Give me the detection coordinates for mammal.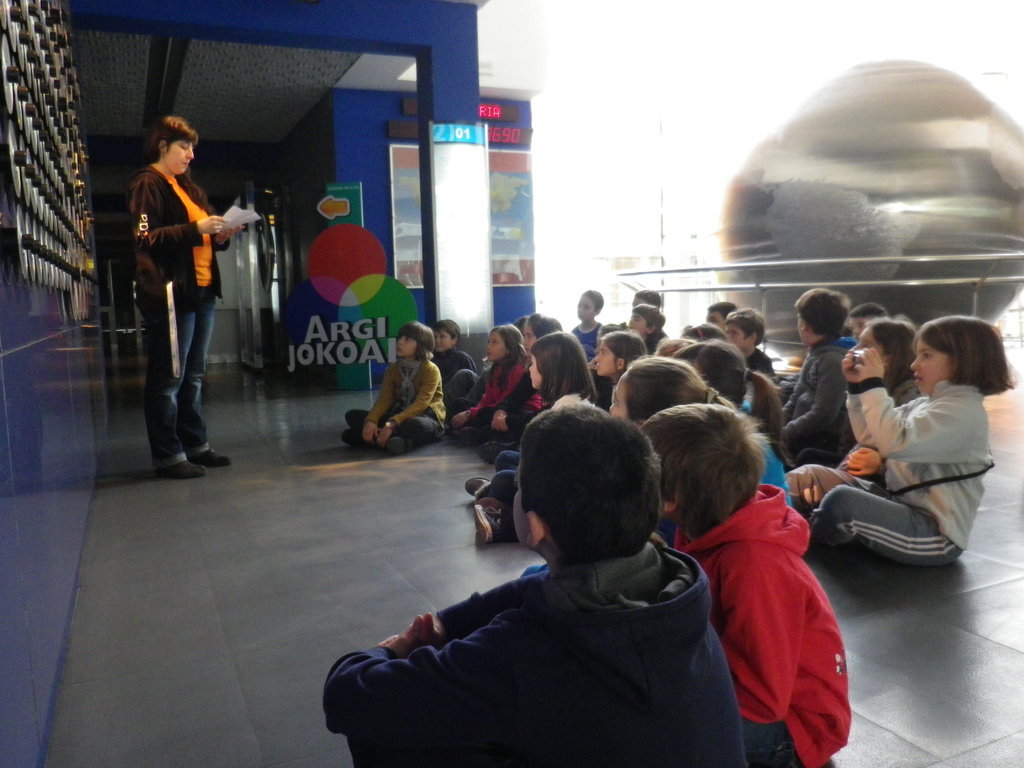
bbox=(847, 300, 895, 339).
